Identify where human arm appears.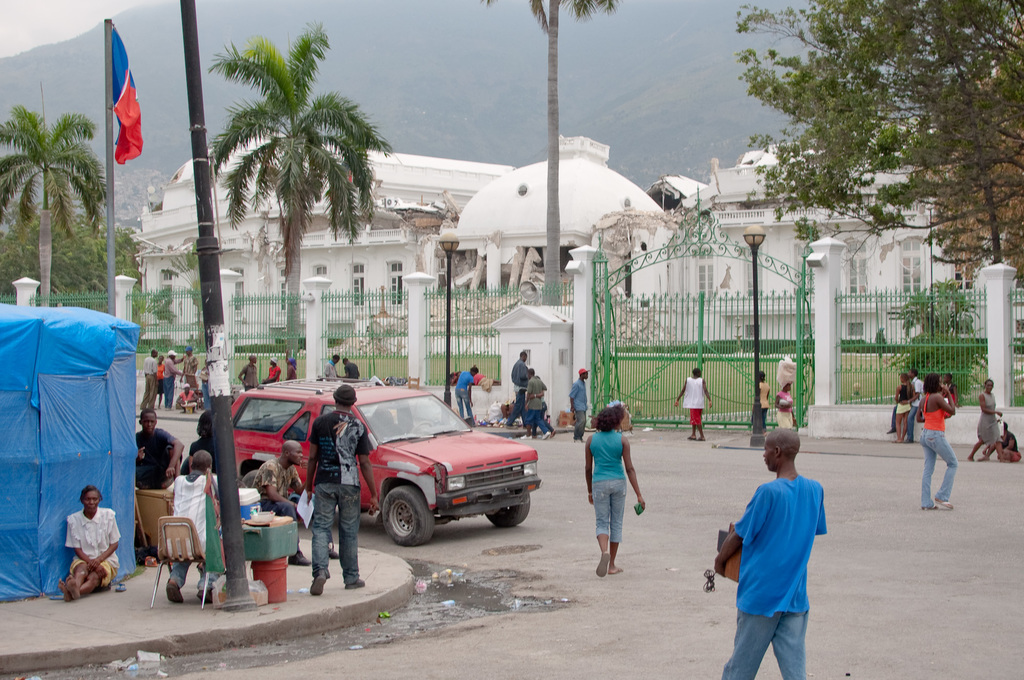
Appears at box=[671, 378, 690, 412].
